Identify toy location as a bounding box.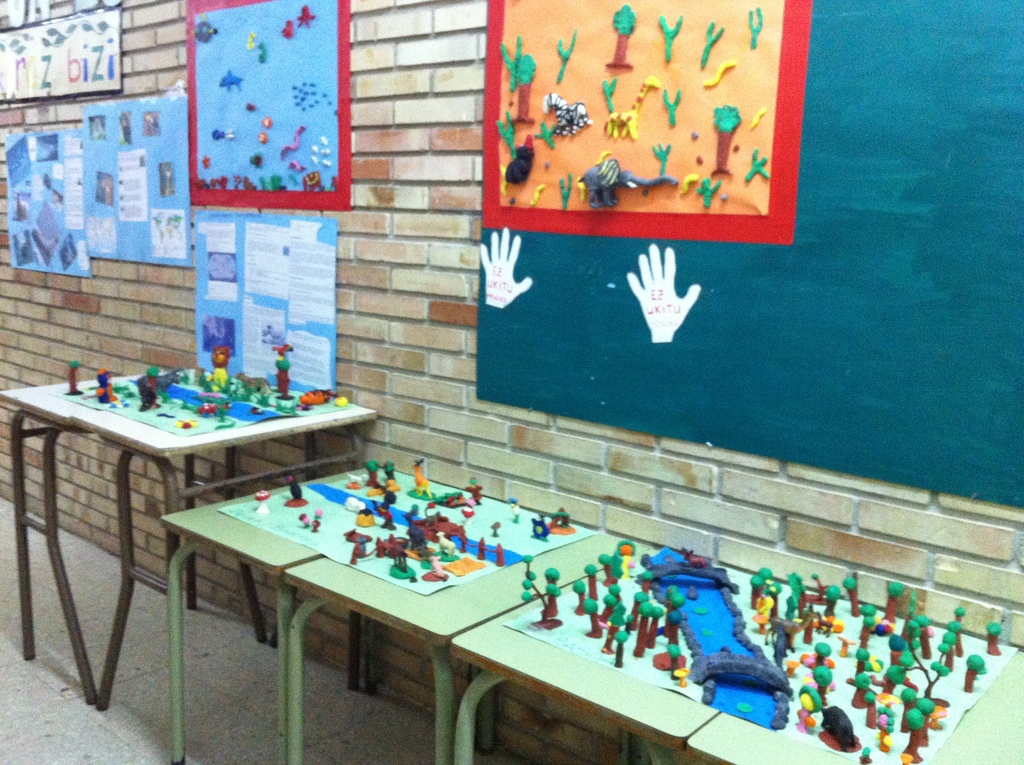
bbox(298, 3, 317, 28).
